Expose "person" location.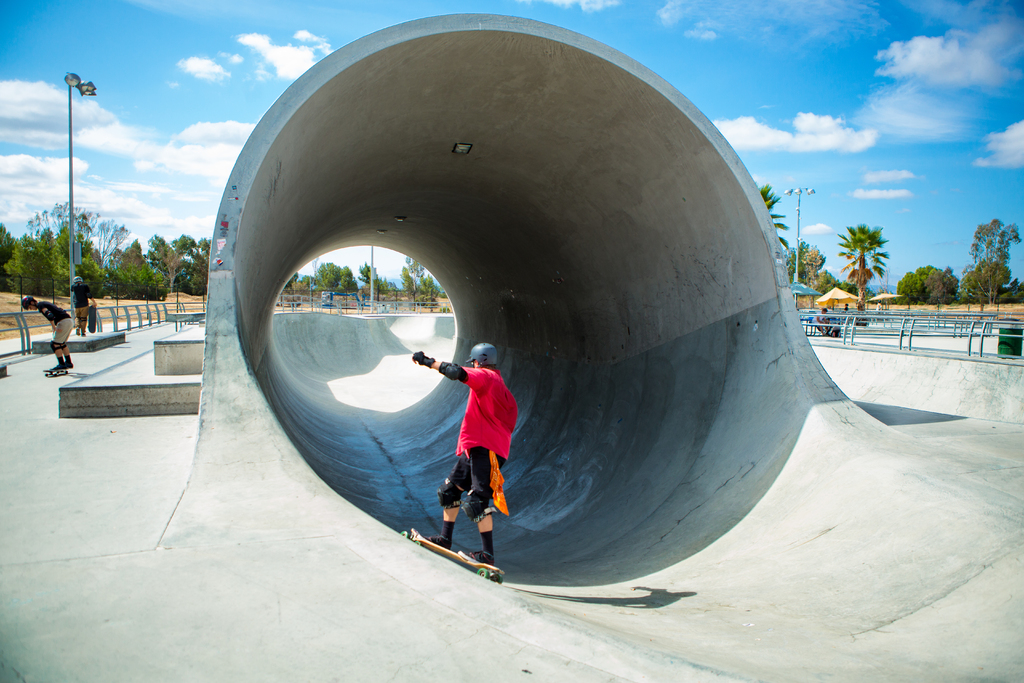
Exposed at select_region(405, 335, 515, 570).
